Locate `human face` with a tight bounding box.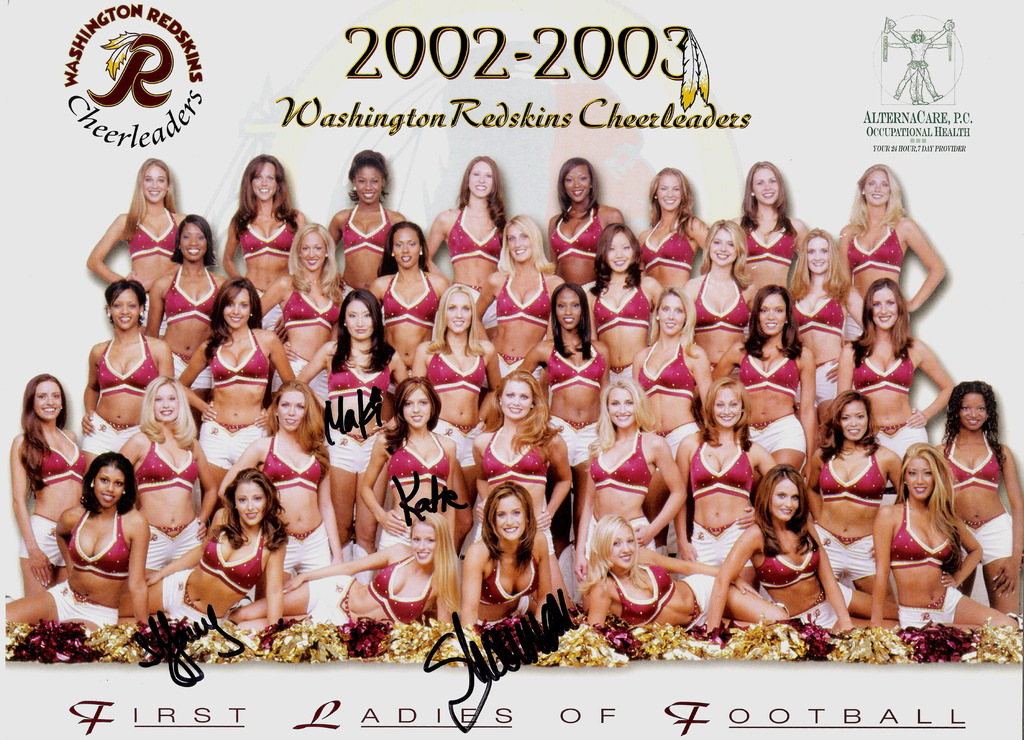
{"left": 556, "top": 290, "right": 582, "bottom": 331}.
